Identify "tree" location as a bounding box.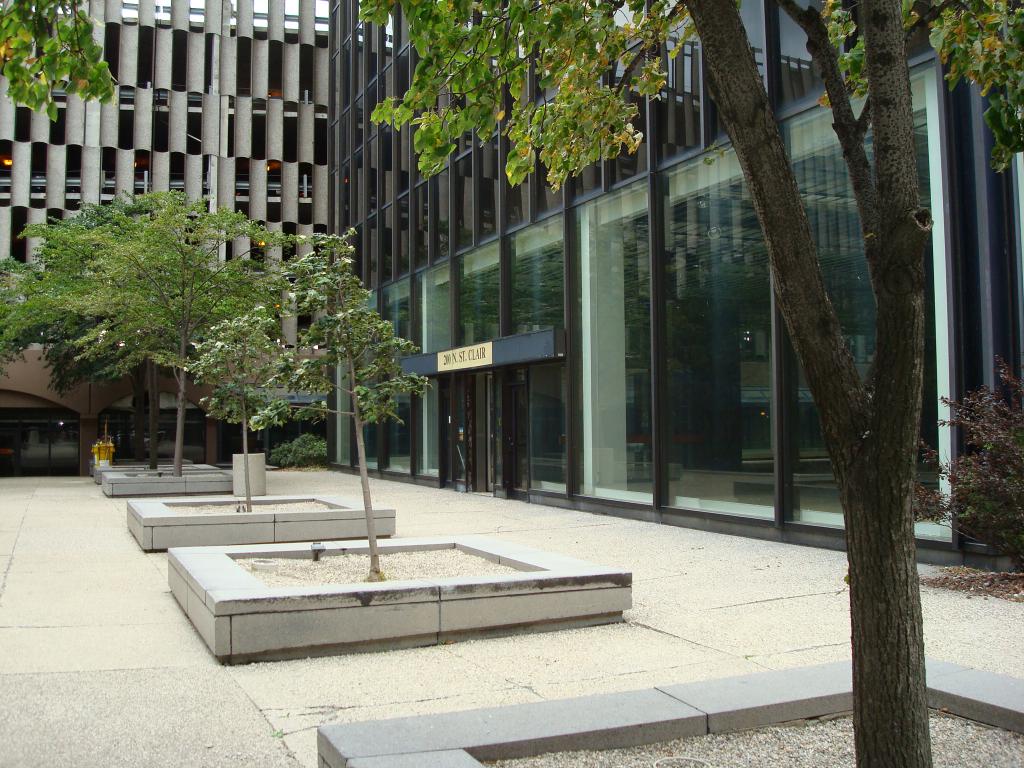
358:1:1023:767.
